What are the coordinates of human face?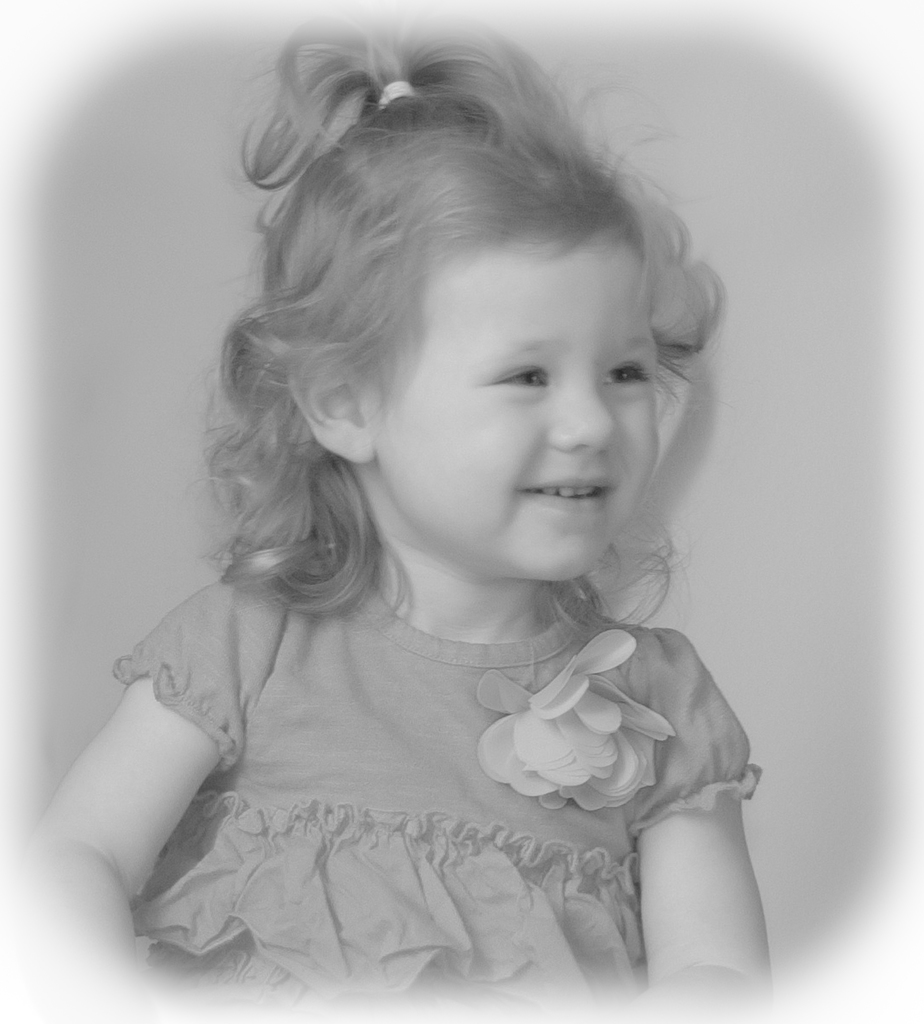
BBox(373, 246, 658, 582).
